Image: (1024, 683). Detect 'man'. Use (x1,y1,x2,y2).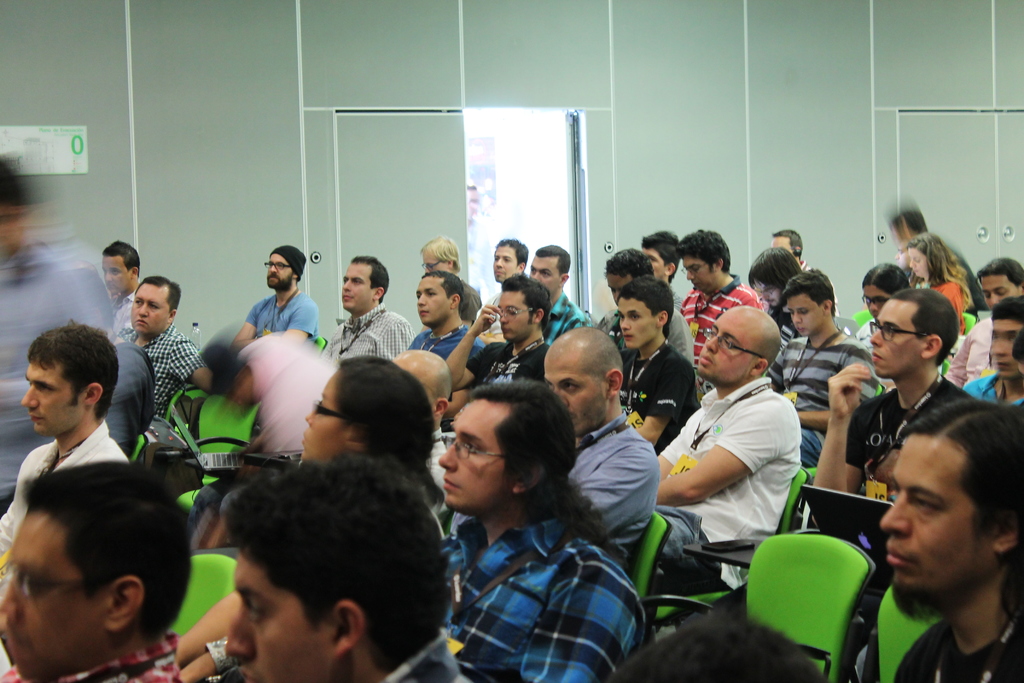
(0,321,125,563).
